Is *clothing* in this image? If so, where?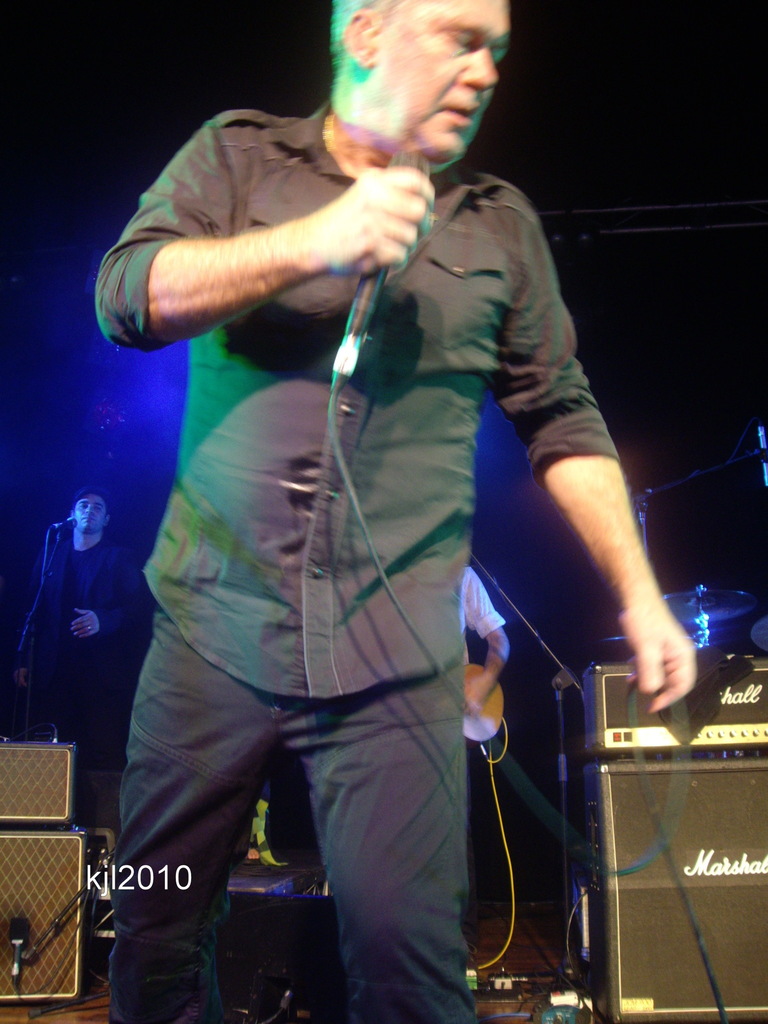
Yes, at [x1=104, y1=71, x2=607, y2=988].
